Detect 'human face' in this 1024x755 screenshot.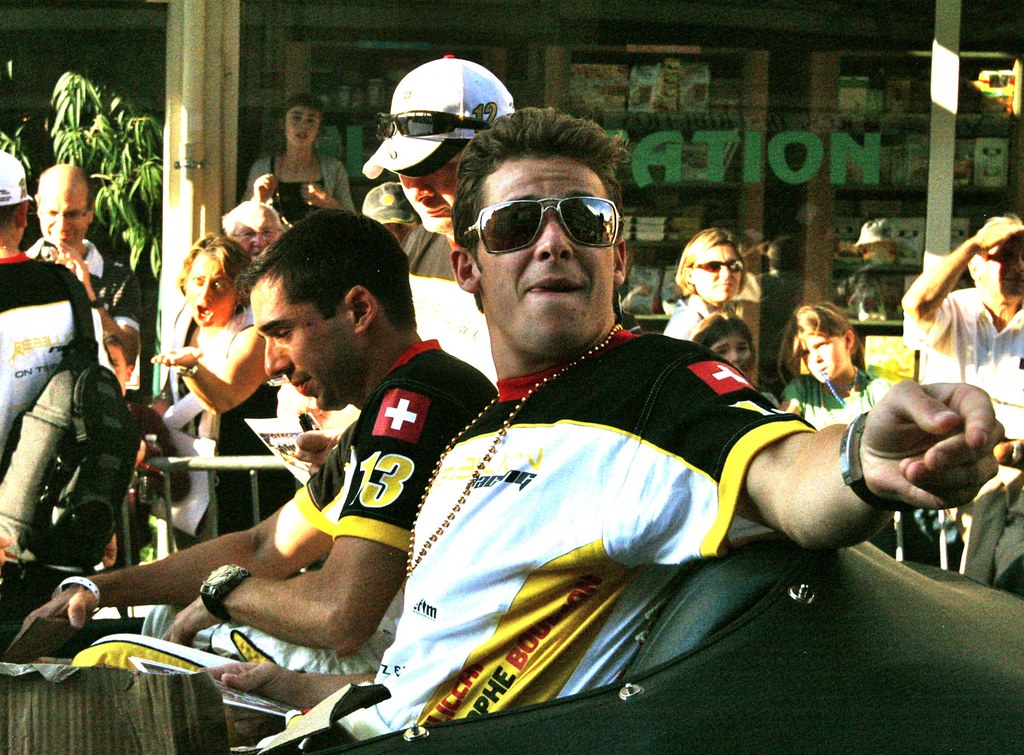
Detection: <box>689,237,748,301</box>.
